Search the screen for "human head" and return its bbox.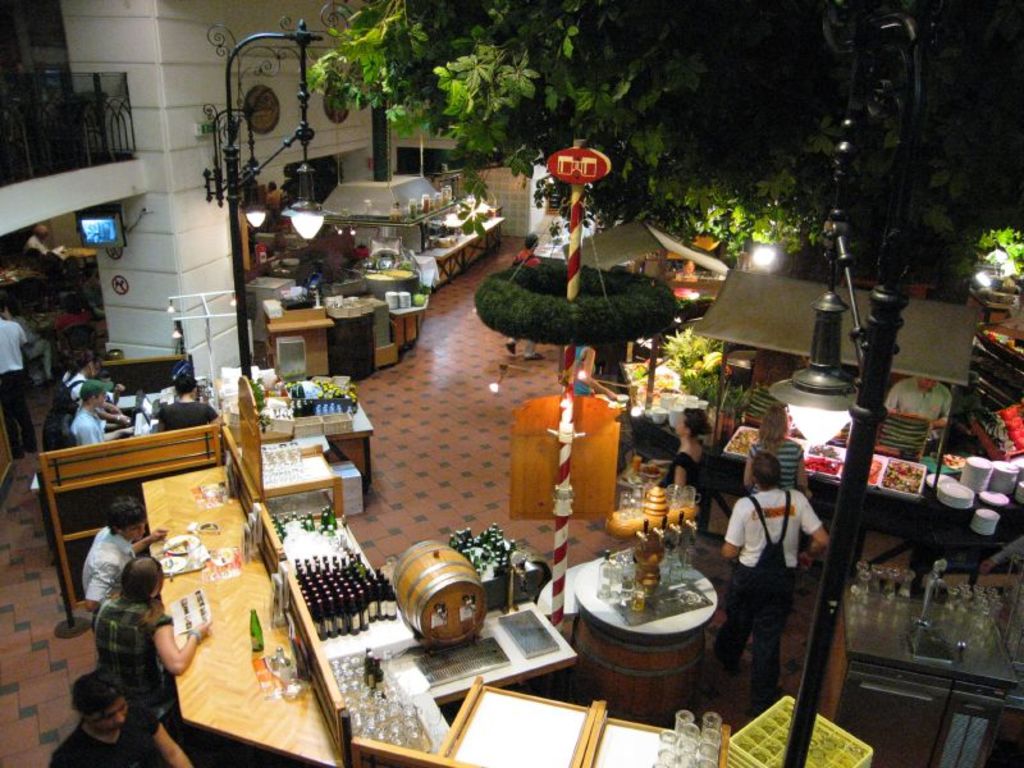
Found: bbox=(81, 381, 101, 410).
